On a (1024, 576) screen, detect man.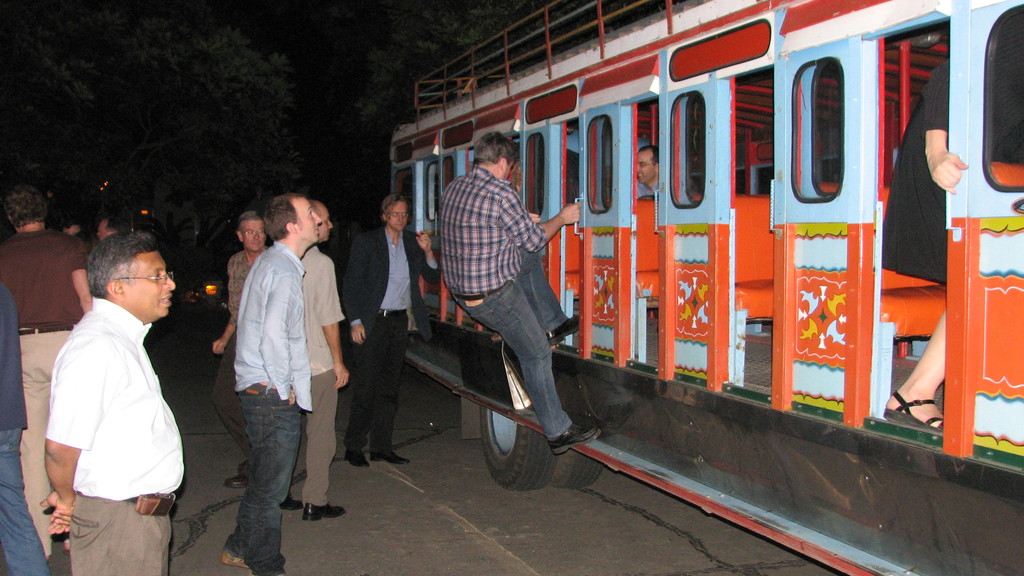
left=0, top=182, right=90, bottom=557.
